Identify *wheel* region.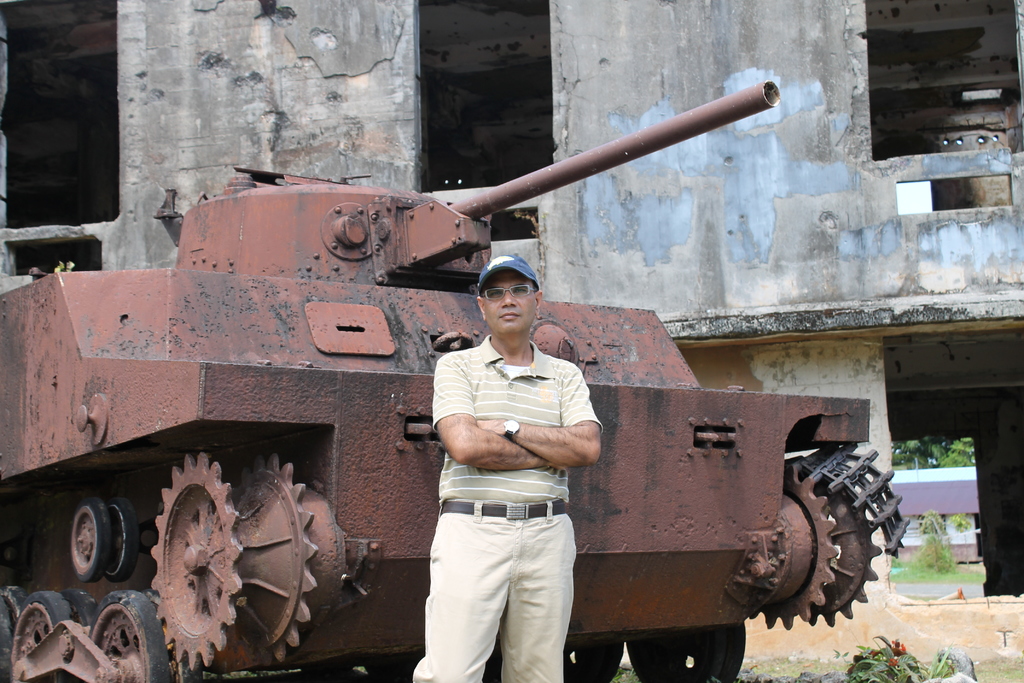
Region: crop(144, 448, 241, 671).
